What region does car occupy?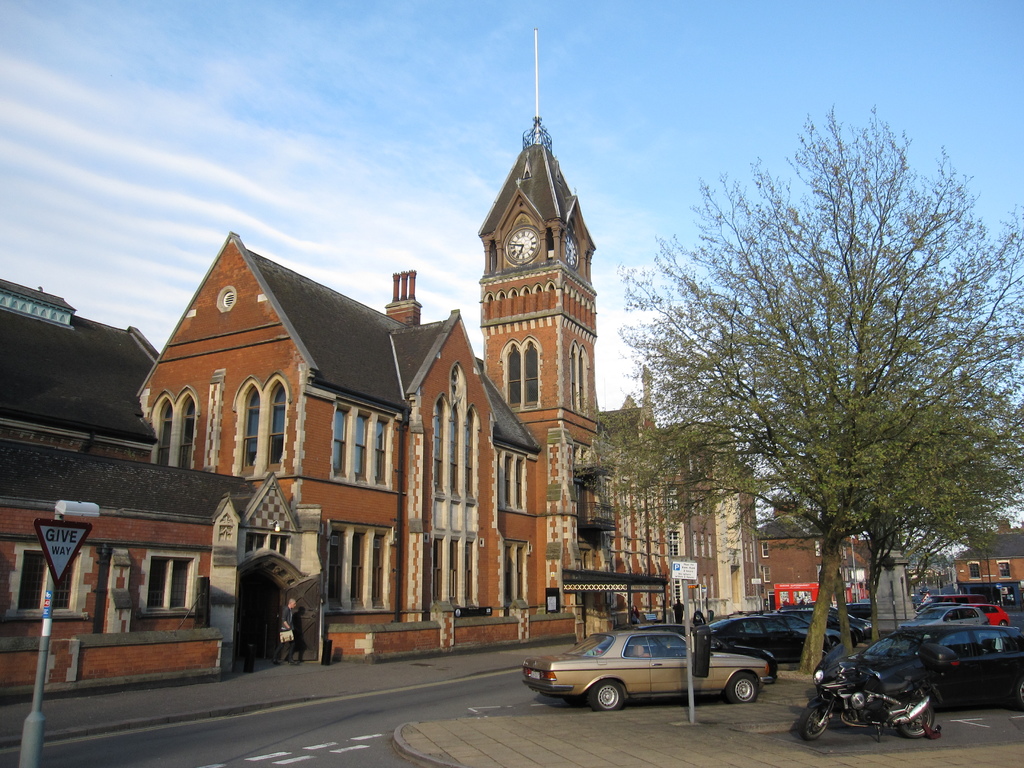
{"left": 833, "top": 597, "right": 872, "bottom": 620}.
